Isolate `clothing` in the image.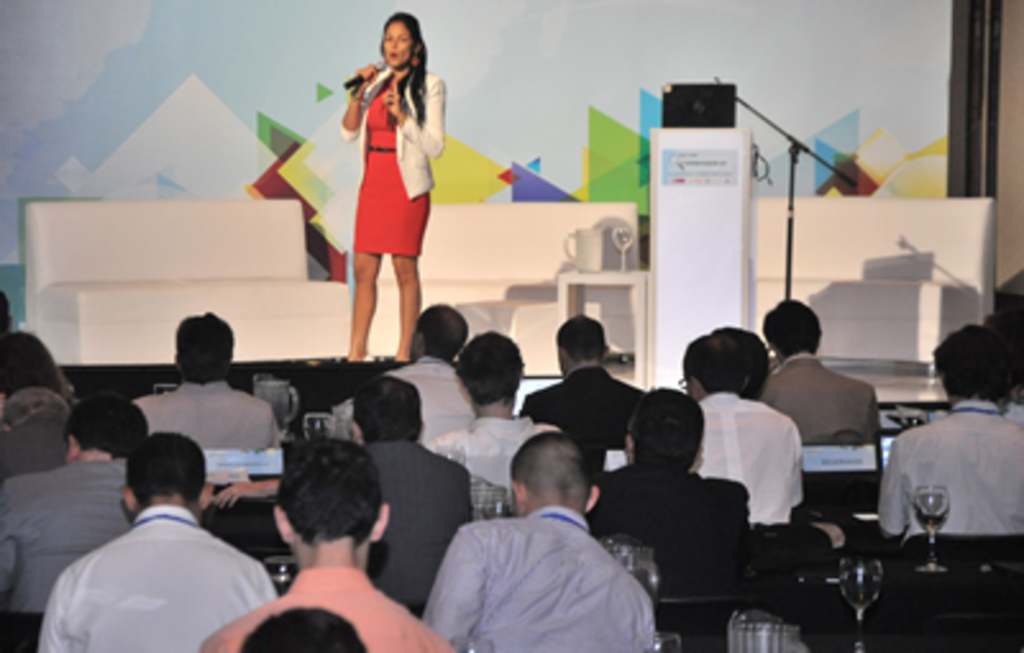
Isolated region: 417:512:655:650.
